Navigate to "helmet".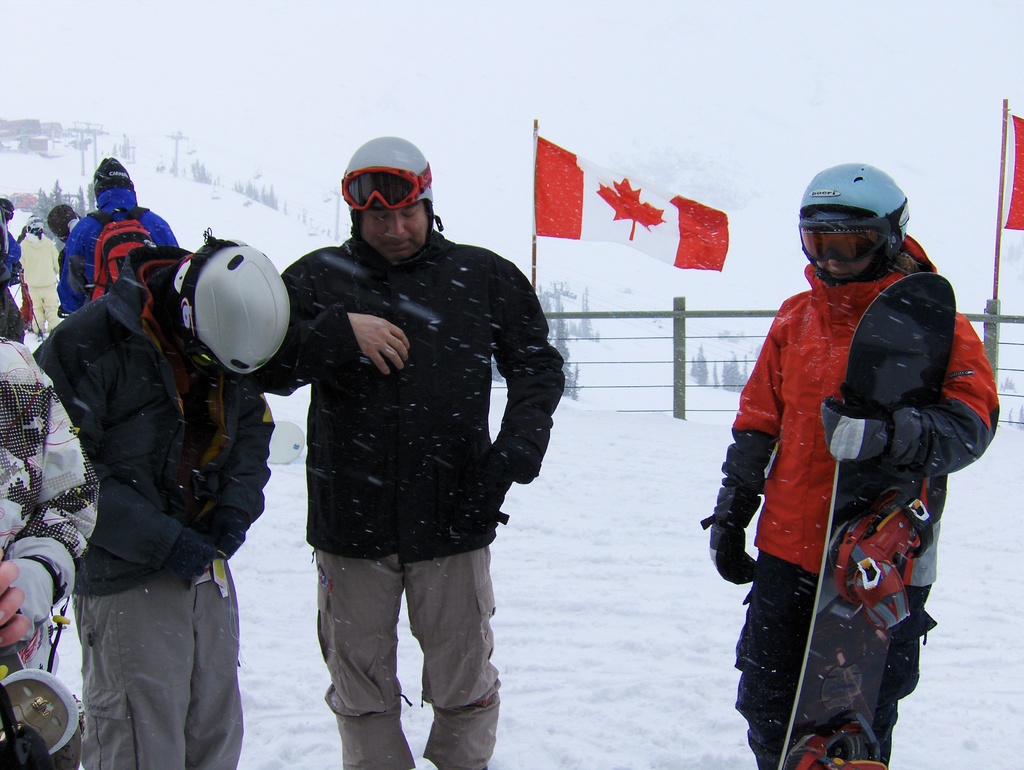
Navigation target: [339, 135, 445, 242].
